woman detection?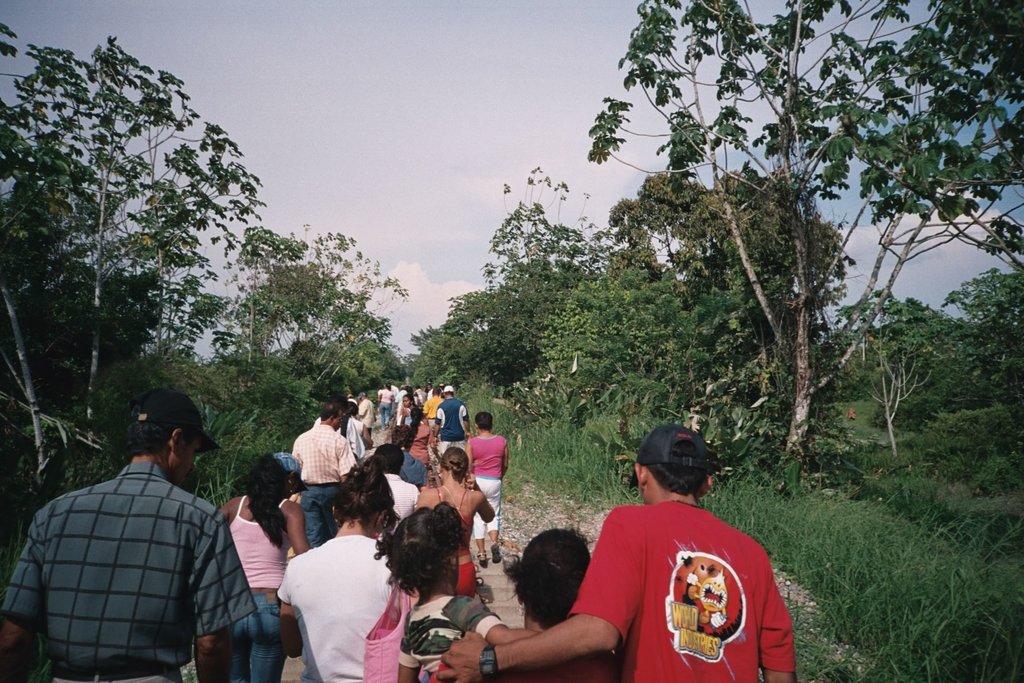
374, 380, 394, 431
